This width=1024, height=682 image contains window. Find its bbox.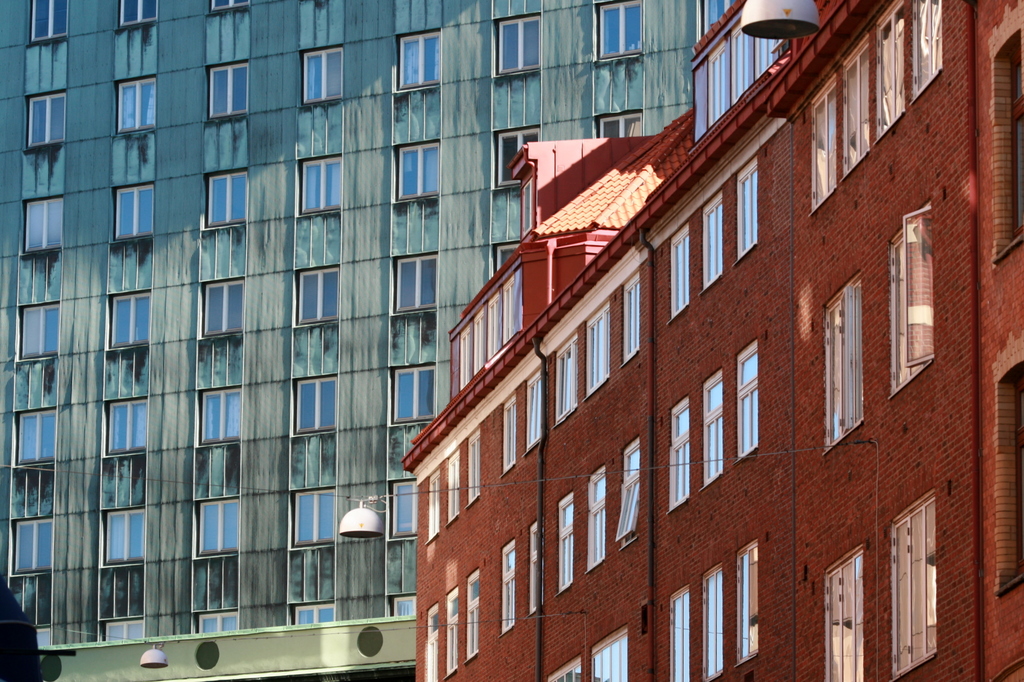
box(106, 619, 143, 640).
